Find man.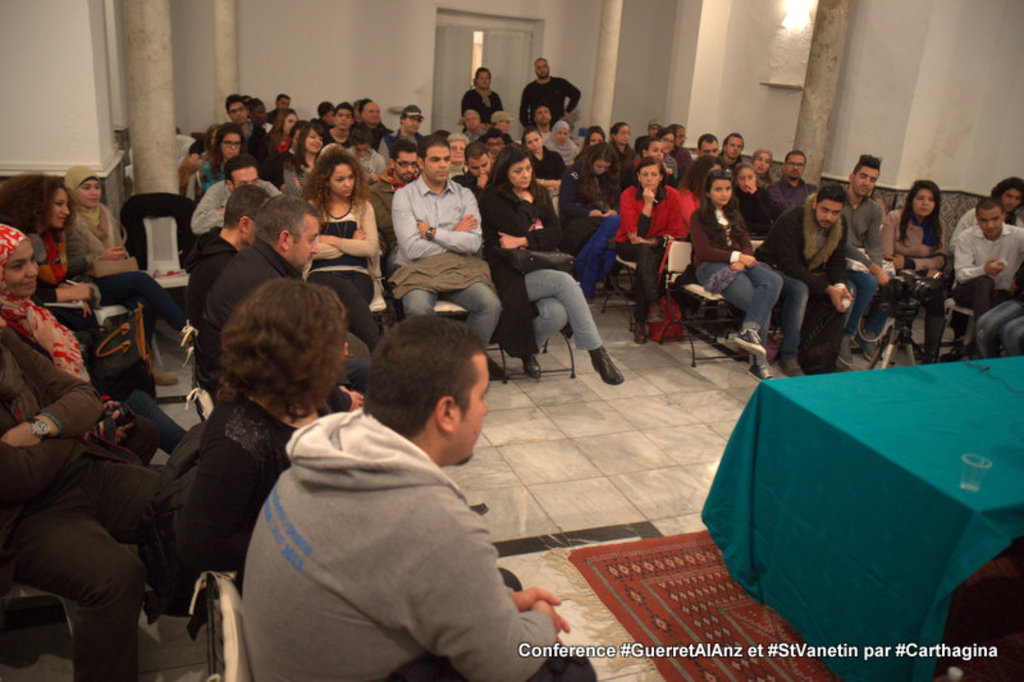
<bbox>534, 105, 550, 136</bbox>.
